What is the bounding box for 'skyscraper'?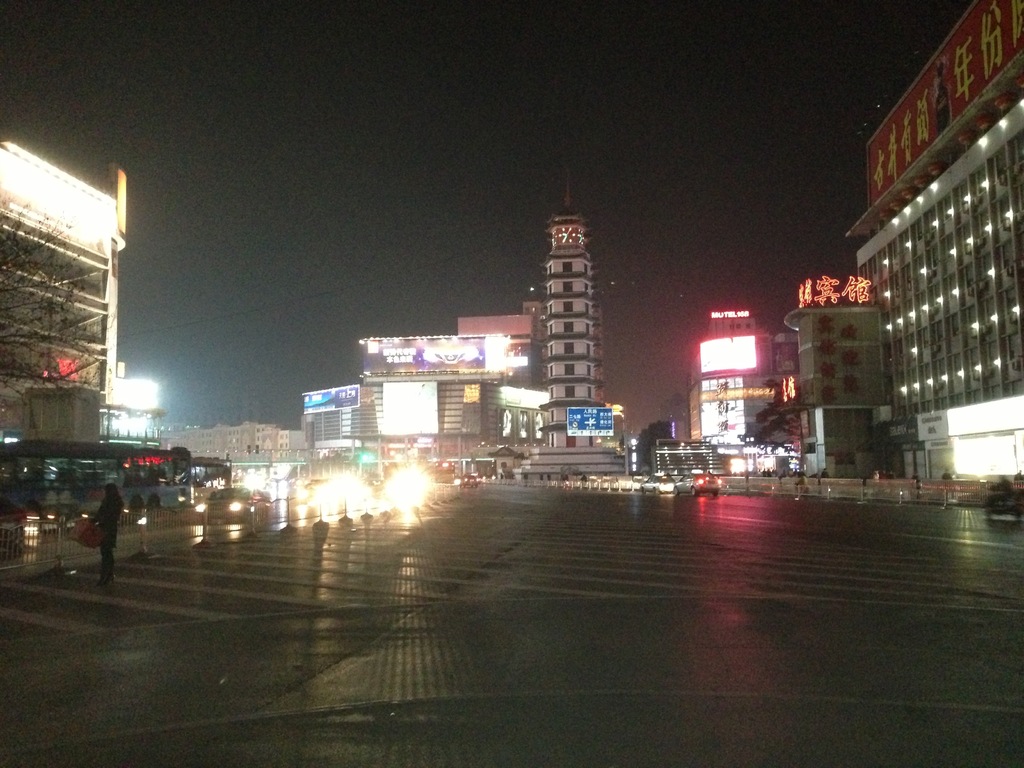
Rect(516, 169, 628, 465).
